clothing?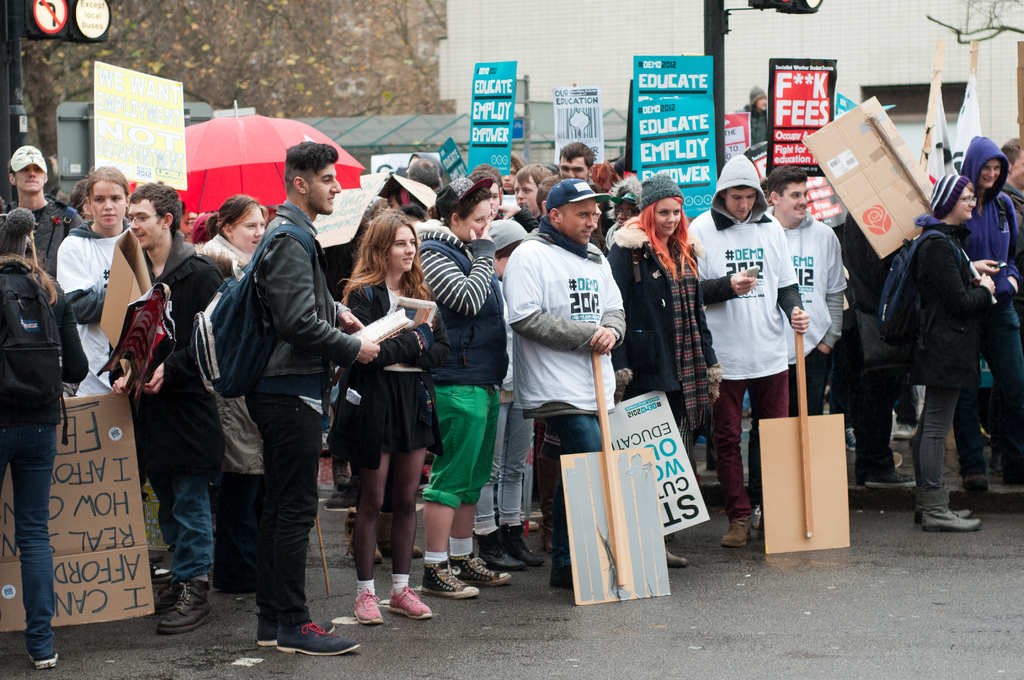
region(766, 209, 846, 361)
